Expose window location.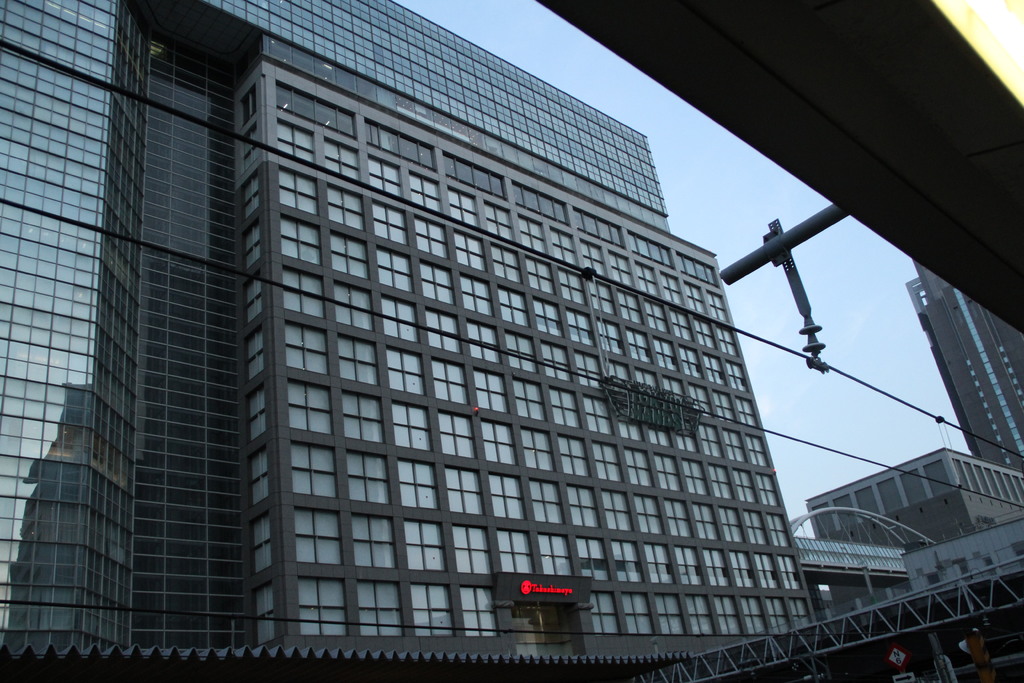
Exposed at bbox(486, 514, 529, 577).
